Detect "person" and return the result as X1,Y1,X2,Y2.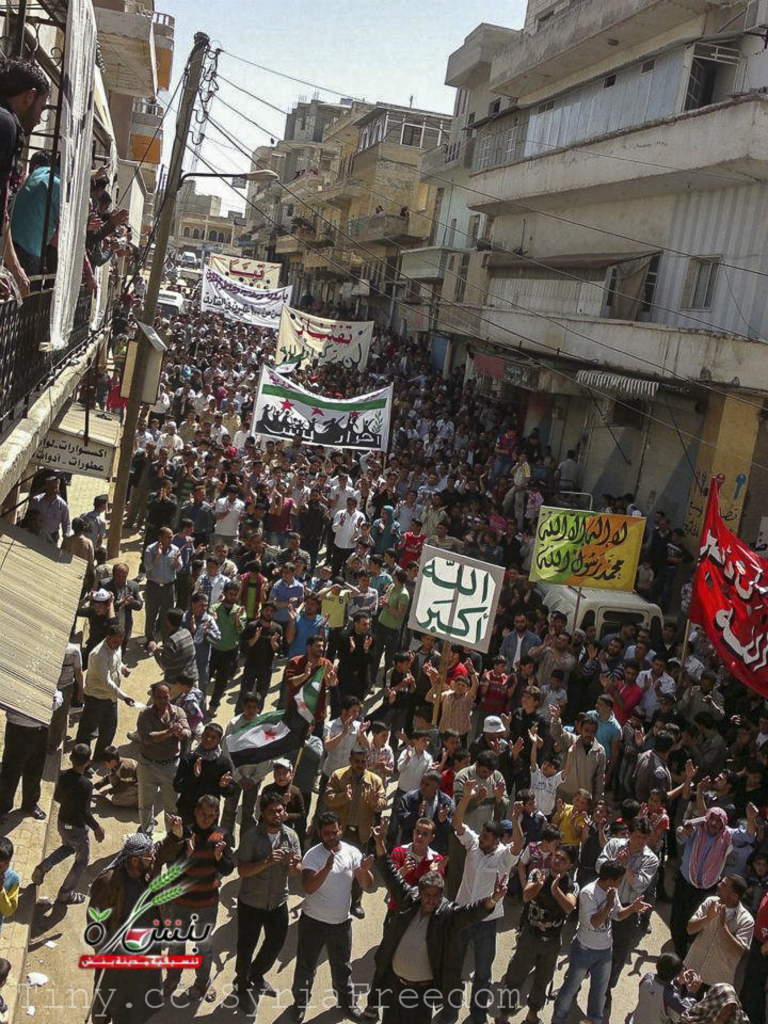
78,492,109,548.
